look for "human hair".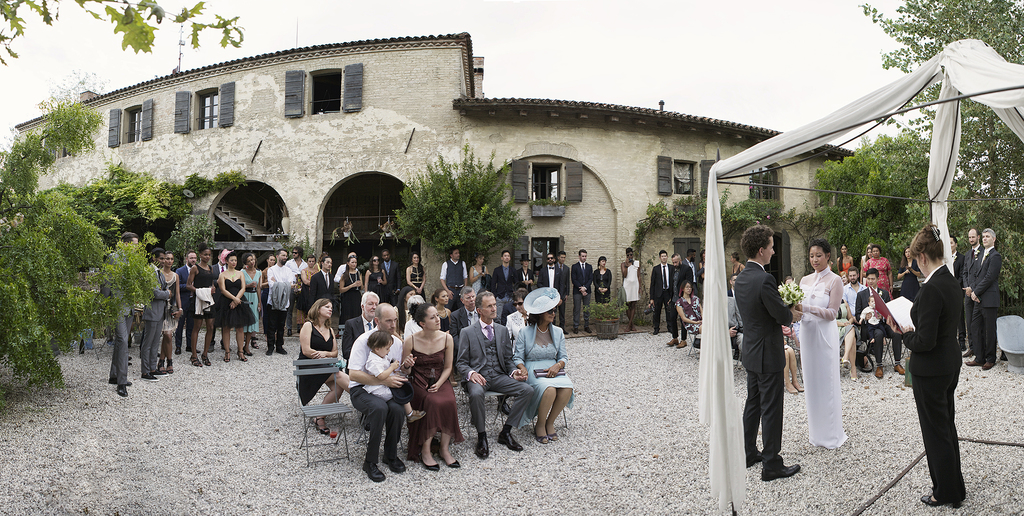
Found: <region>948, 235, 959, 247</region>.
